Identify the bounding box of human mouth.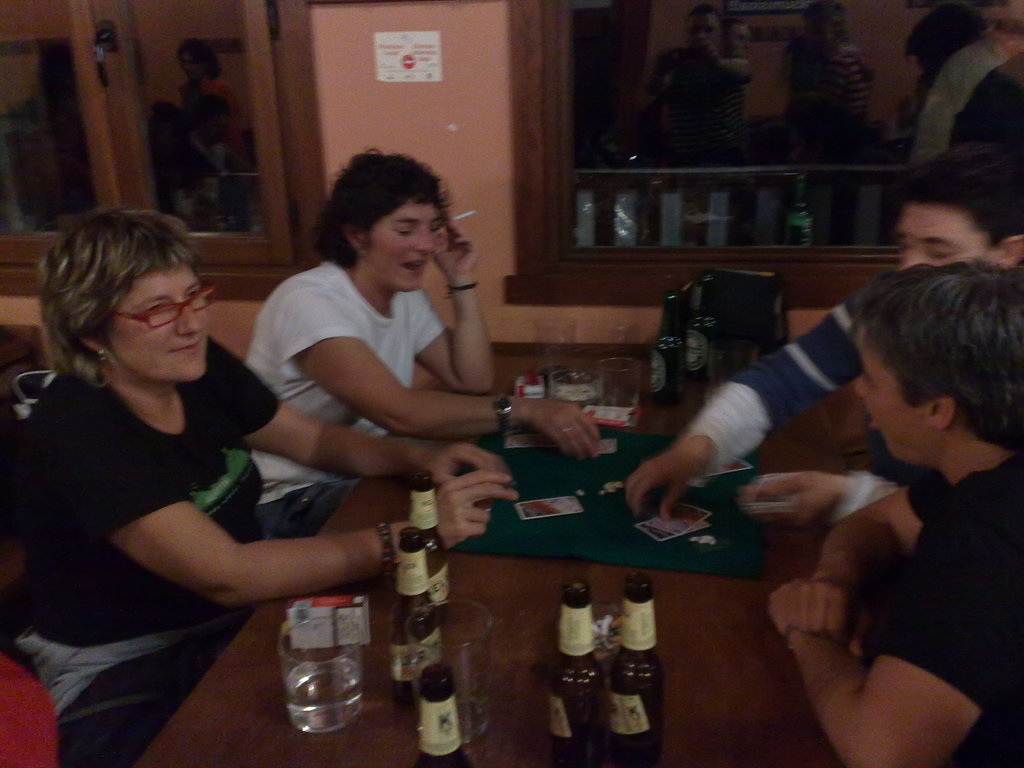
l=402, t=257, r=425, b=281.
